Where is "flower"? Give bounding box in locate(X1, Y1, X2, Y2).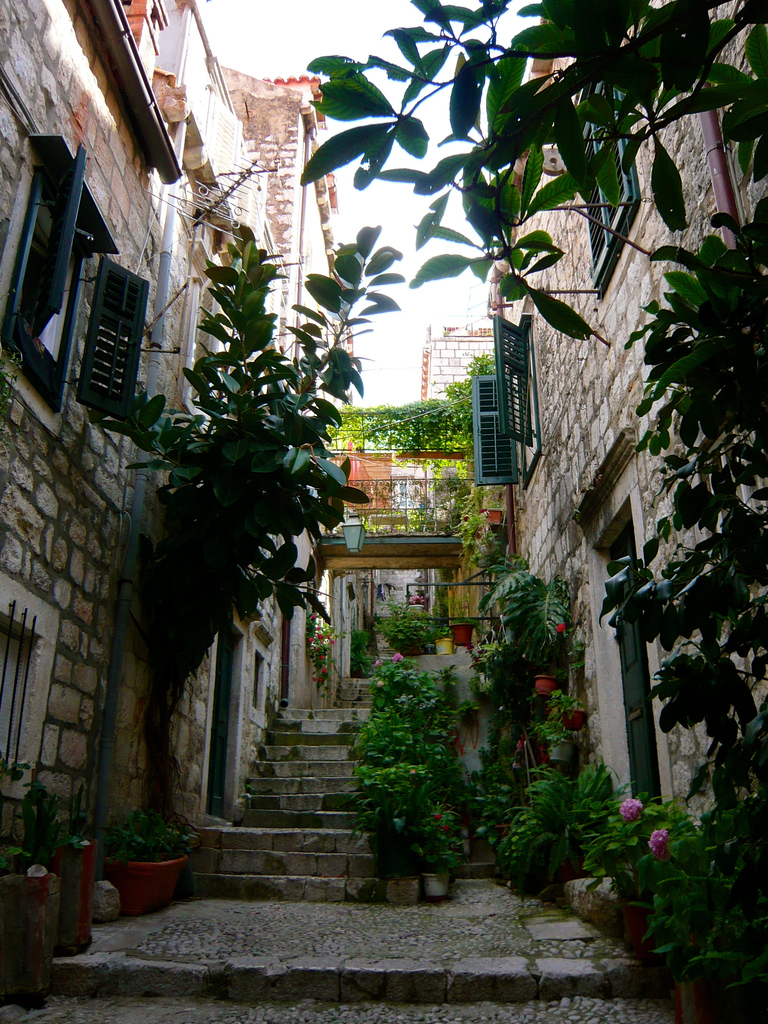
locate(391, 652, 405, 660).
